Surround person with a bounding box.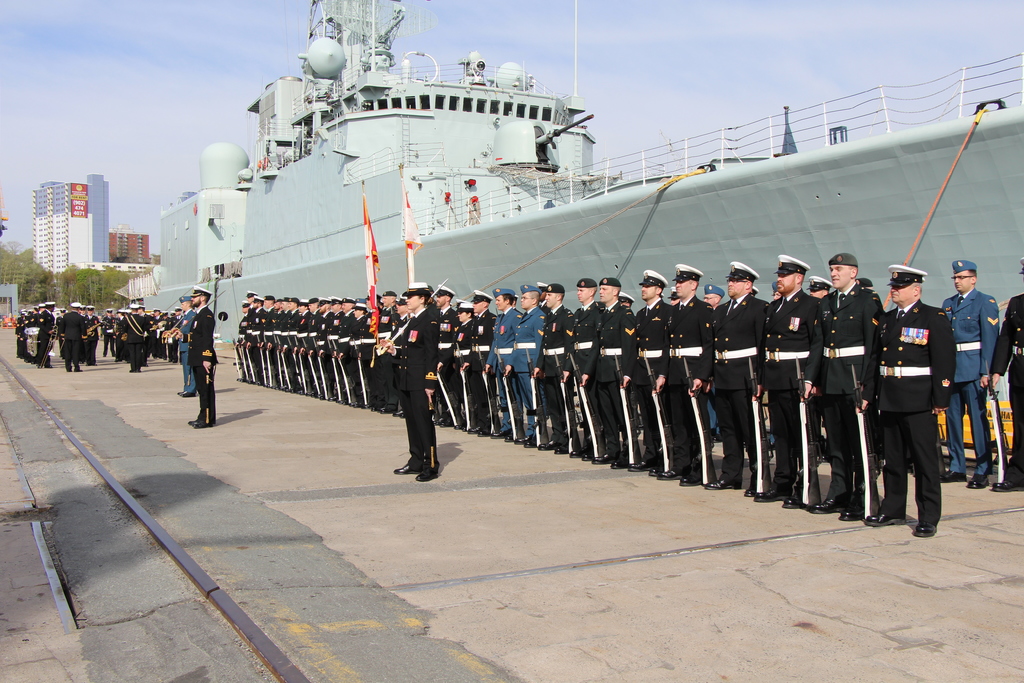
[x1=808, y1=248, x2=880, y2=528].
